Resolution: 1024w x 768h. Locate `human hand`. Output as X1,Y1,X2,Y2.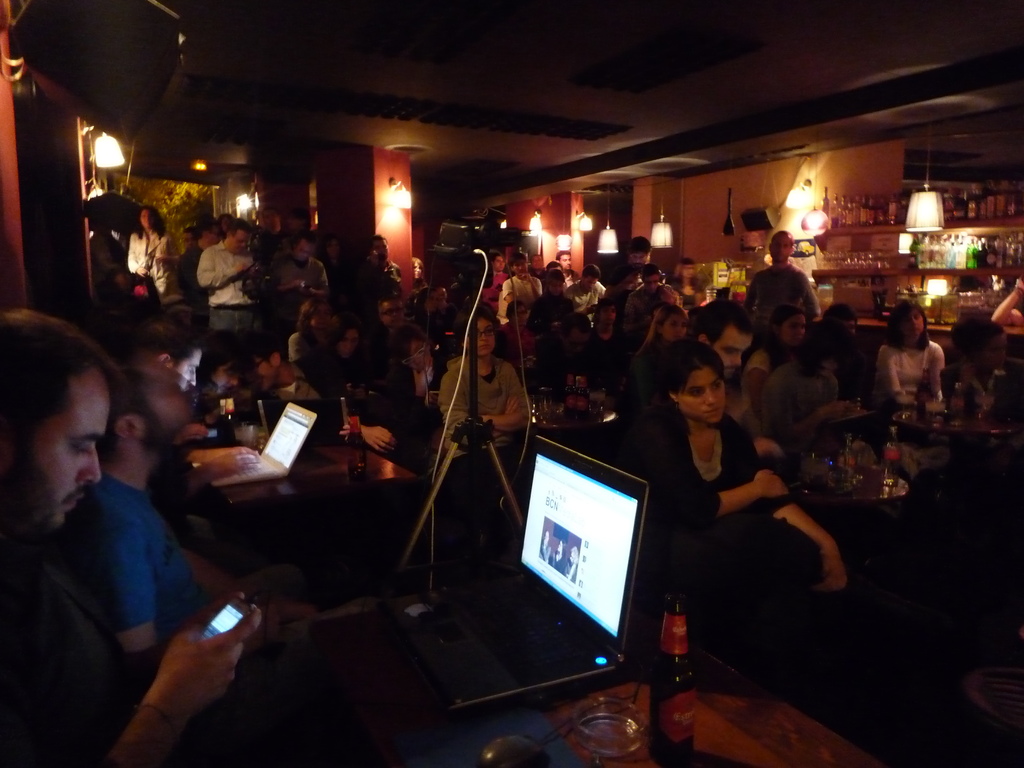
505,394,520,414.
